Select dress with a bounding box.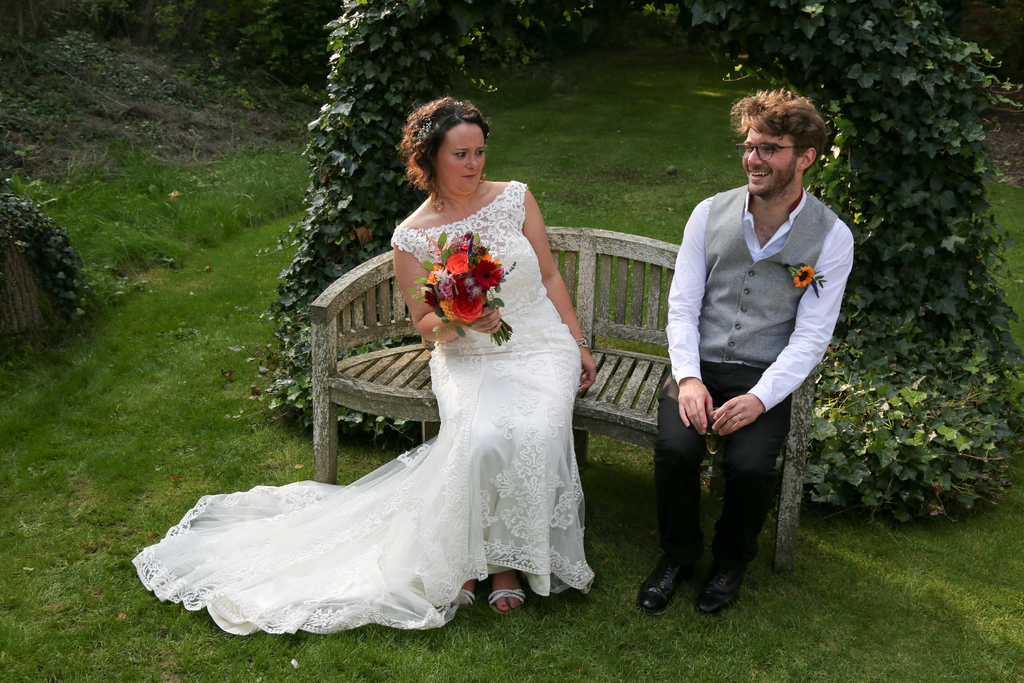
crop(131, 179, 596, 635).
